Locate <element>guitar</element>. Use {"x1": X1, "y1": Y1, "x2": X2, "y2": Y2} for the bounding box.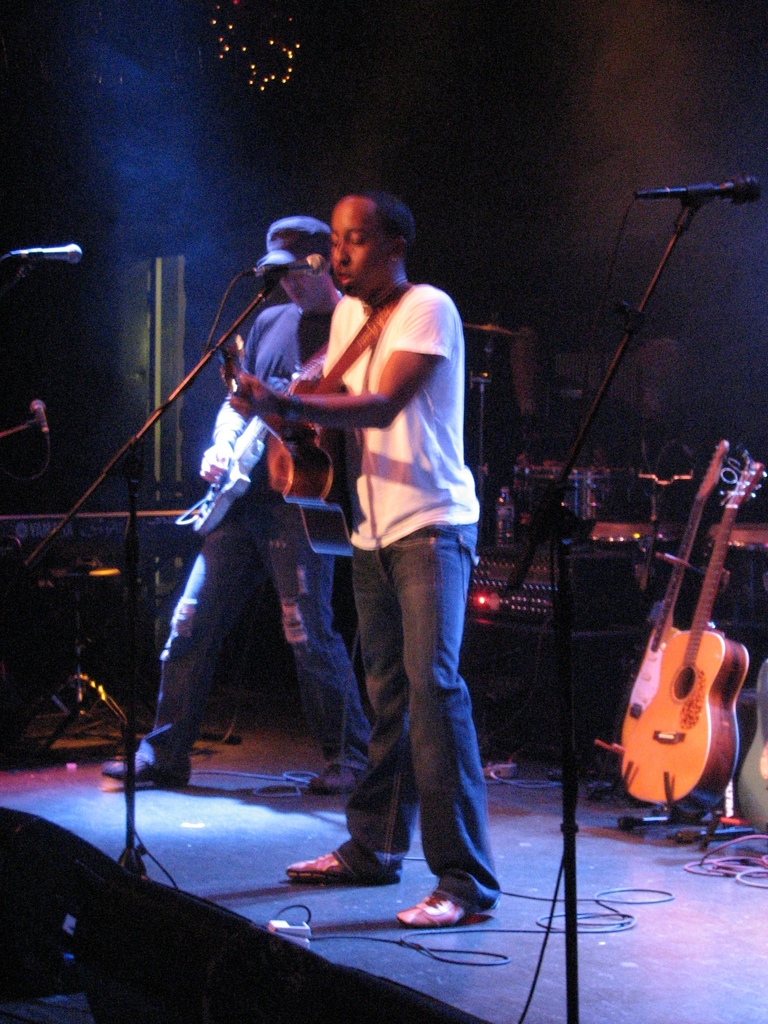
{"x1": 196, "y1": 339, "x2": 327, "y2": 538}.
